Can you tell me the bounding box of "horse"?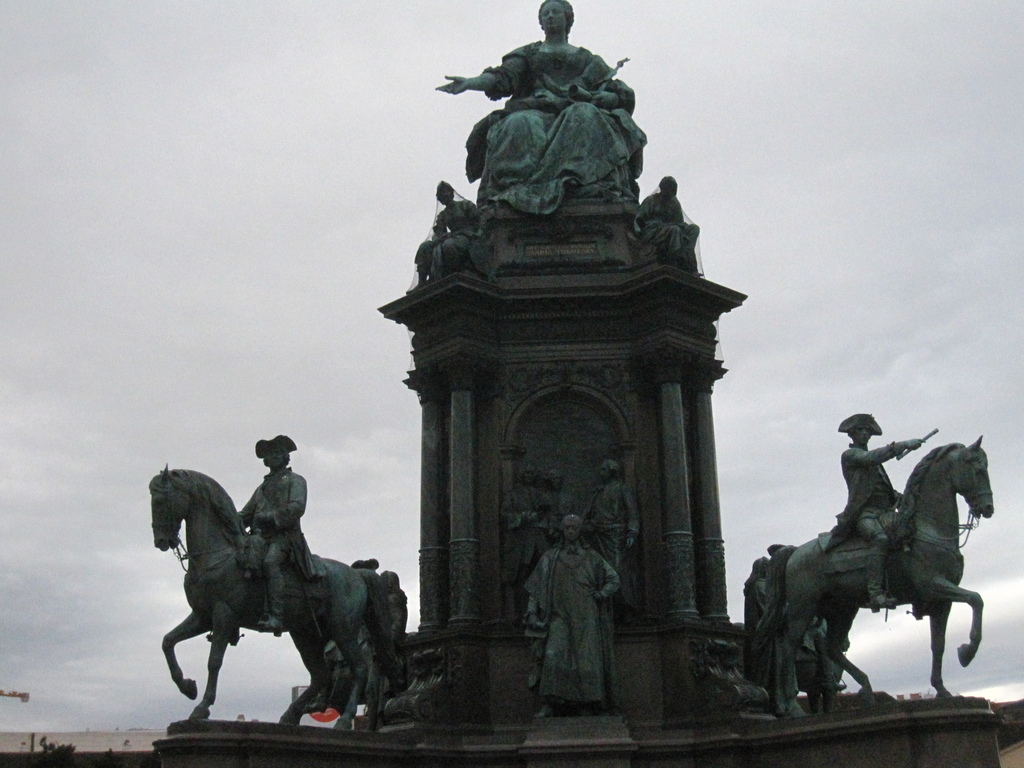
<region>143, 458, 403, 730</region>.
